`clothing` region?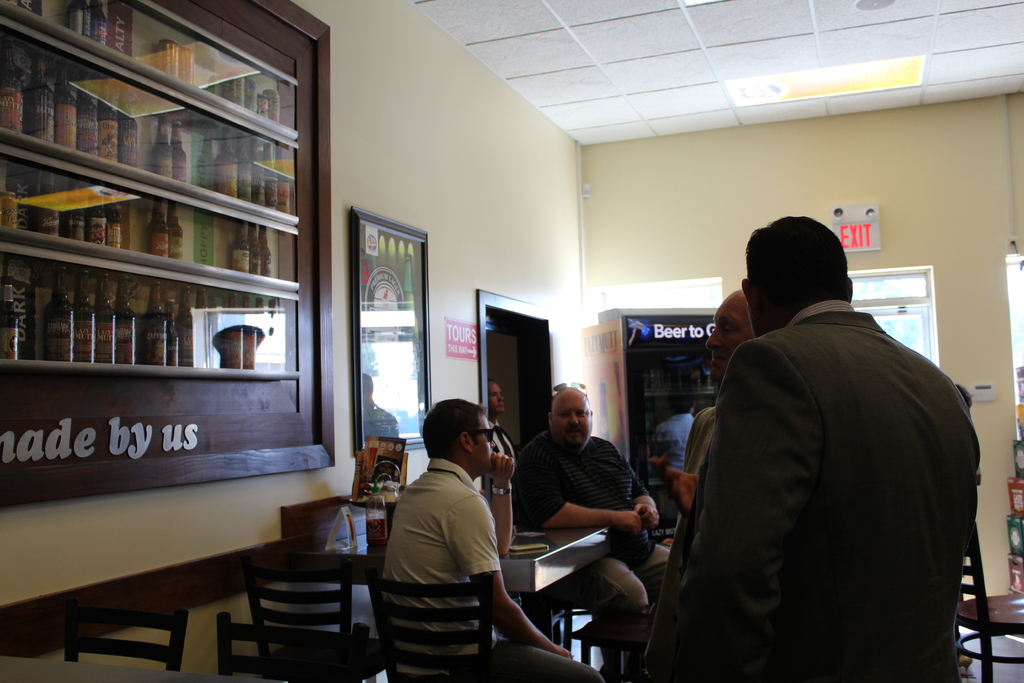
(x1=367, y1=439, x2=527, y2=666)
